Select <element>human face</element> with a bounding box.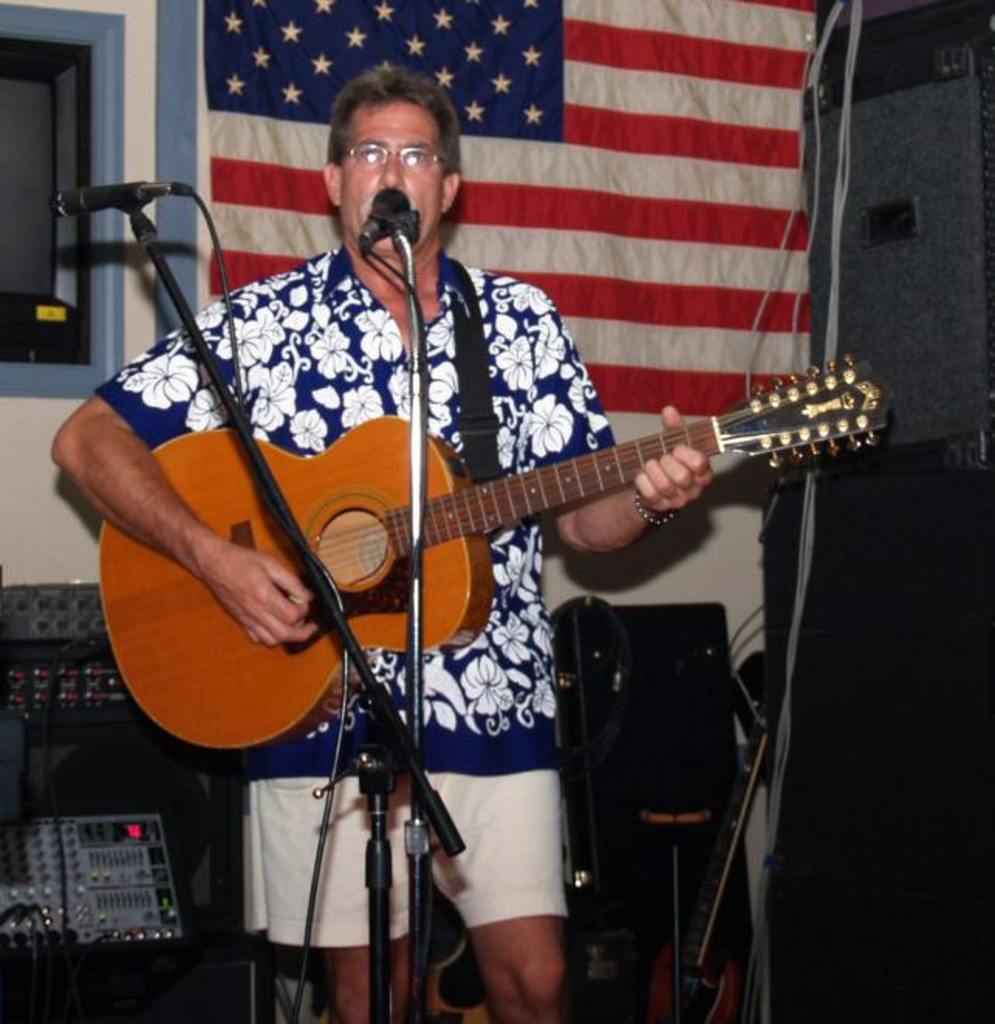
x1=336, y1=104, x2=447, y2=258.
